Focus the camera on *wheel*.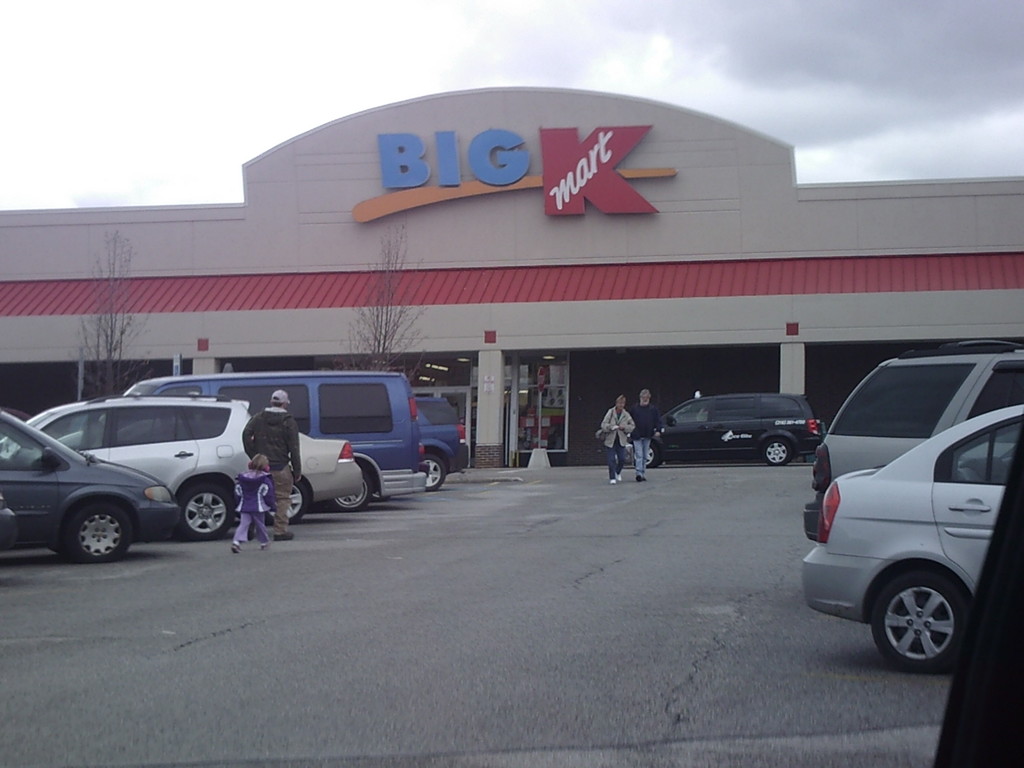
Focus region: box(267, 474, 308, 526).
